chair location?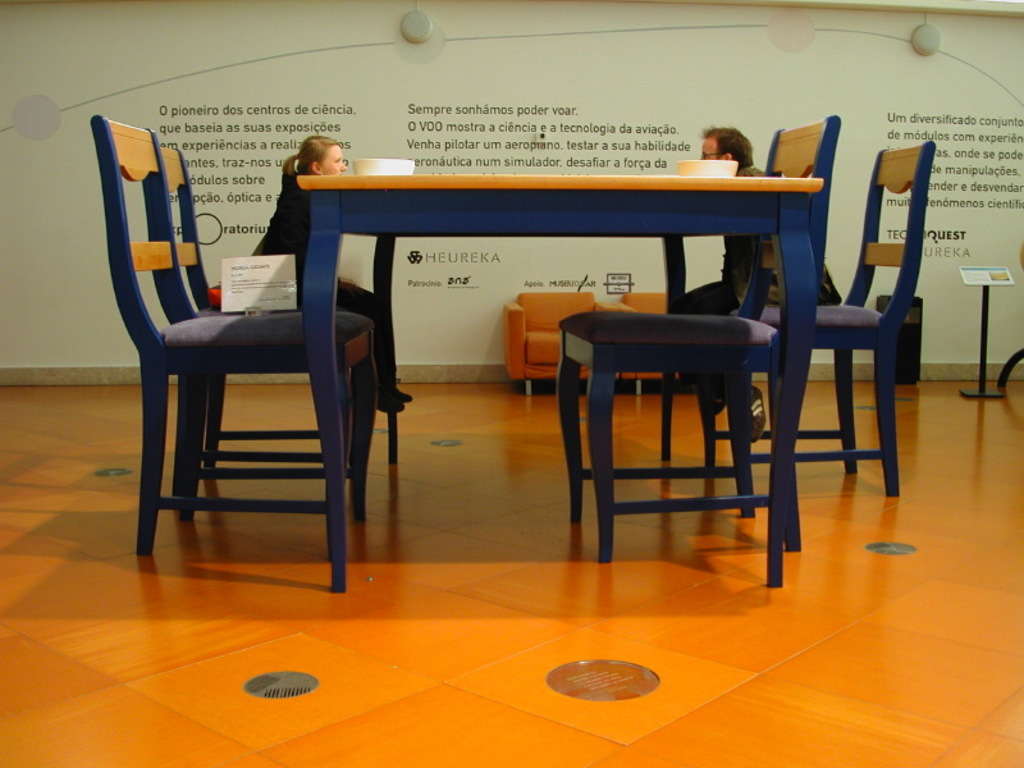
Rect(558, 111, 846, 567)
